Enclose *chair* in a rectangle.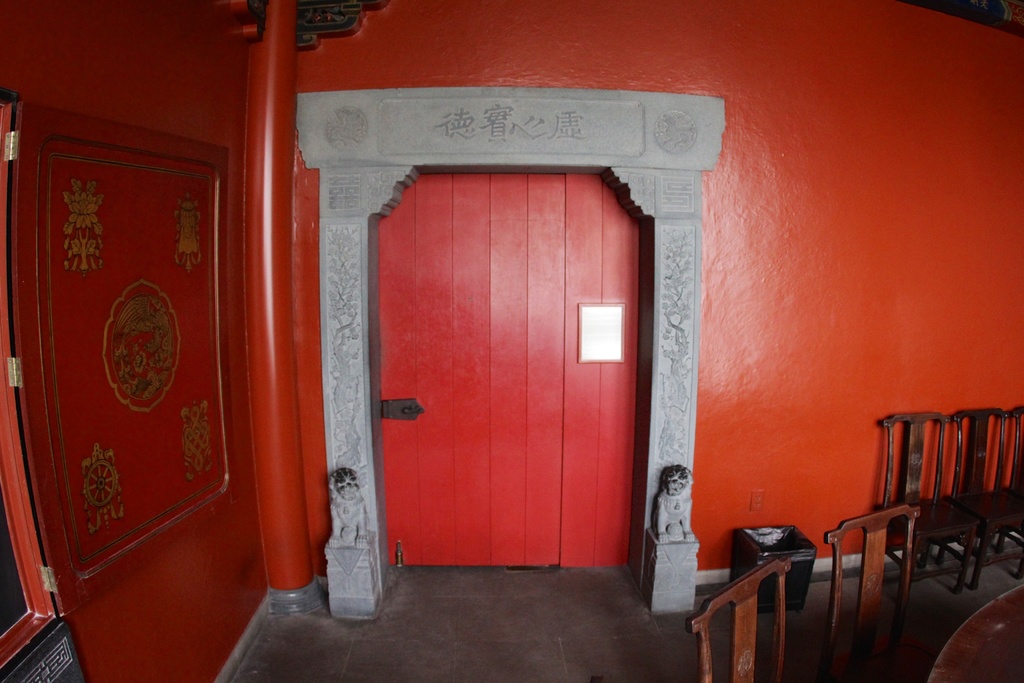
bbox=(816, 498, 946, 682).
